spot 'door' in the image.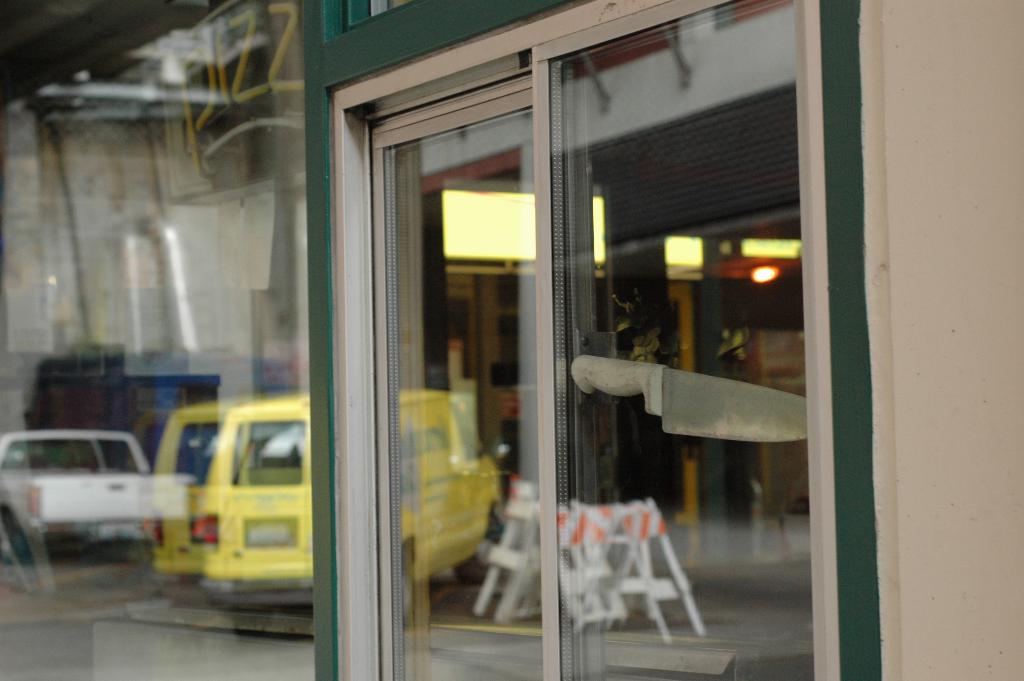
'door' found at <bbox>335, 0, 836, 680</bbox>.
